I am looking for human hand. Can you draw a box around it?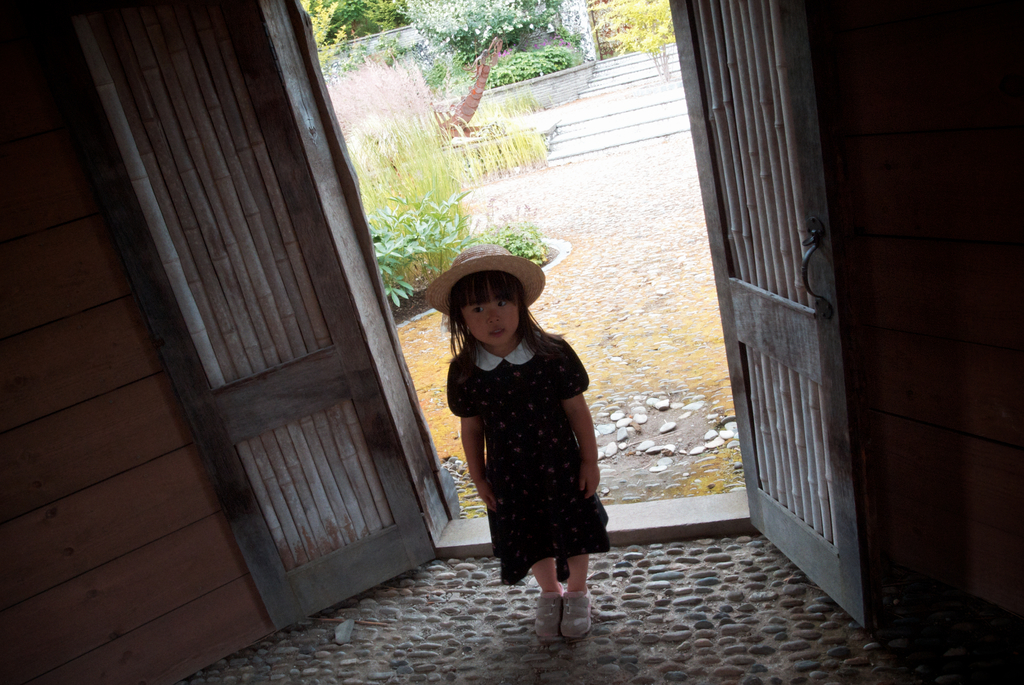
Sure, the bounding box is {"left": 478, "top": 482, "right": 499, "bottom": 514}.
